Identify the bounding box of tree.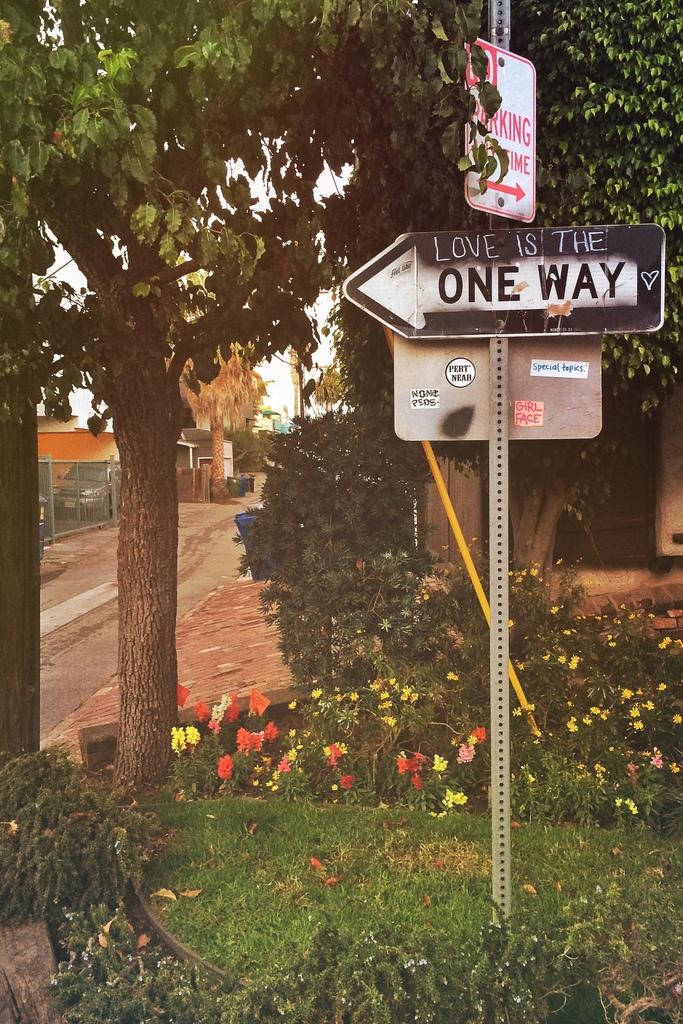
BBox(0, 0, 494, 892).
